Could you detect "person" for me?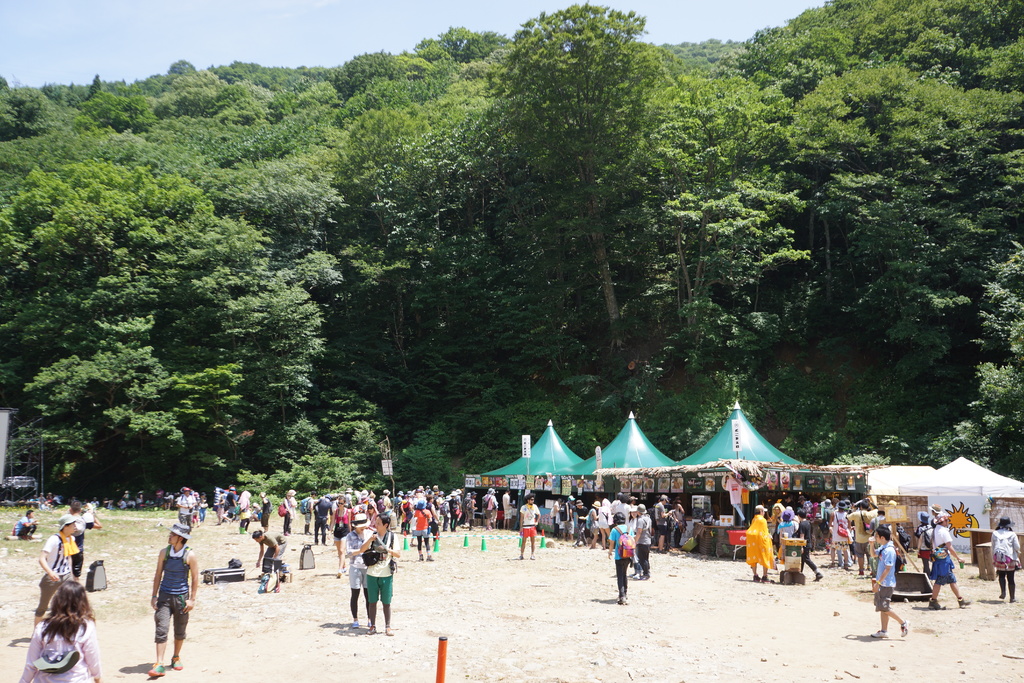
Detection result: <box>18,579,104,682</box>.
